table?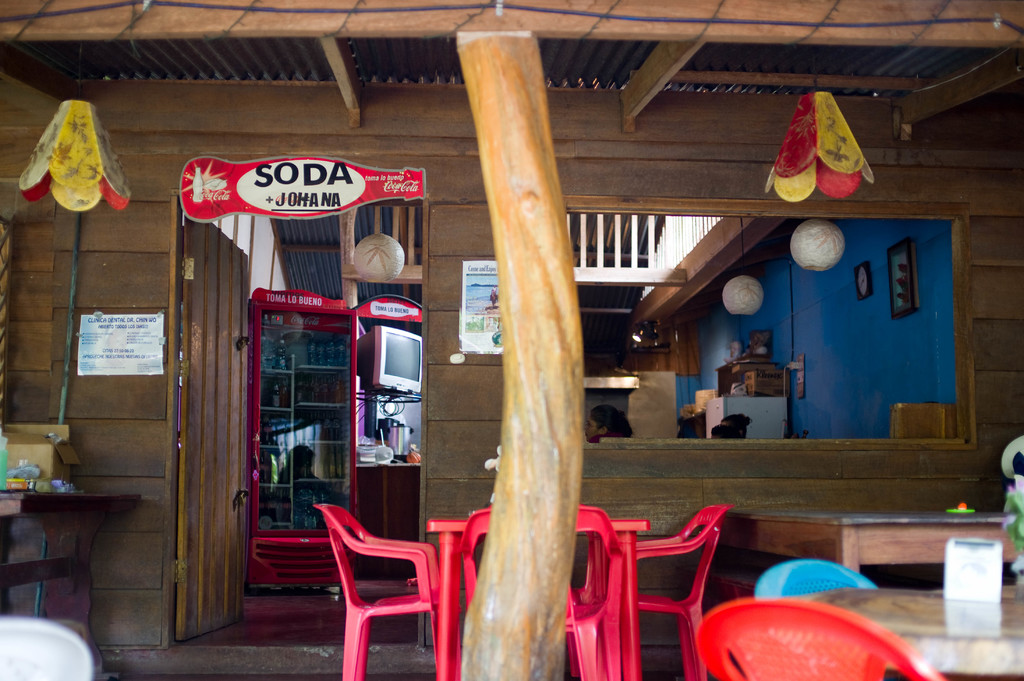
<box>805,590,1023,679</box>
